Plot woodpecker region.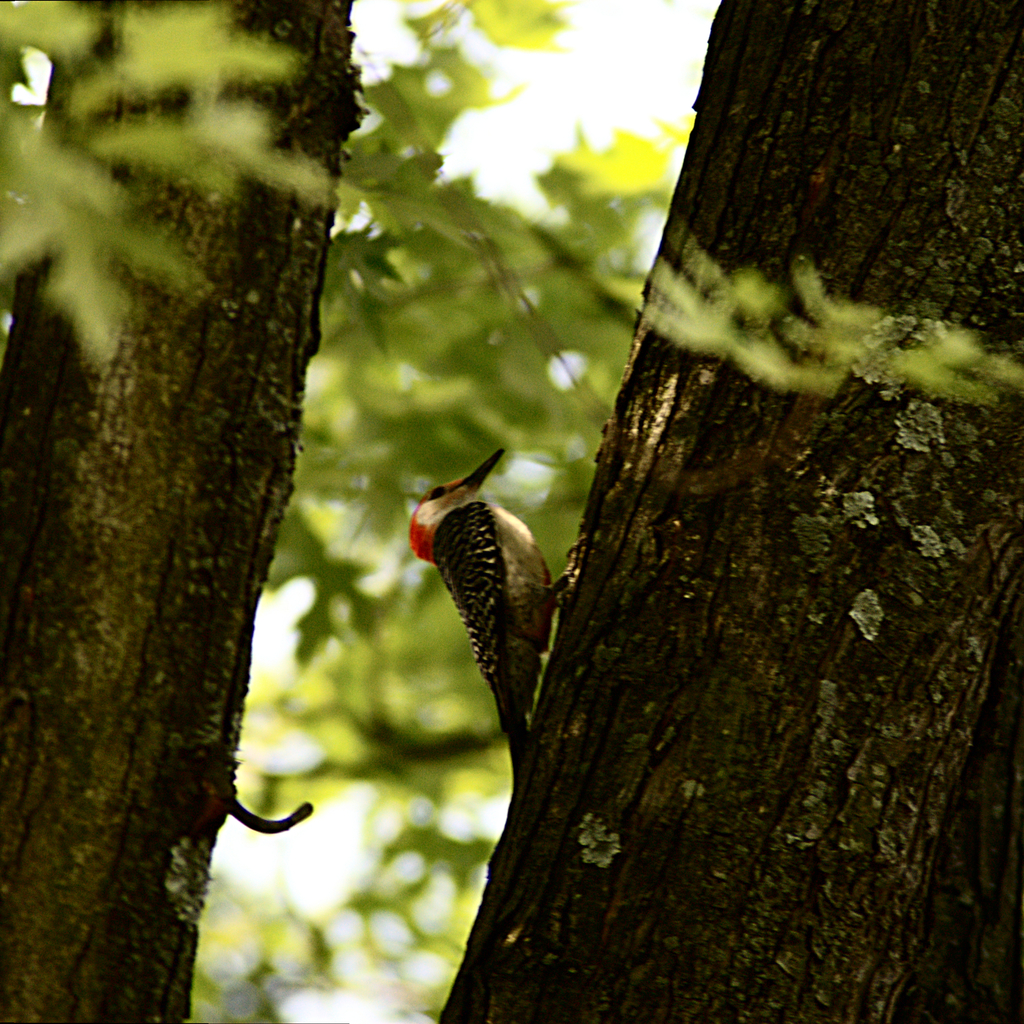
Plotted at (405,449,584,758).
